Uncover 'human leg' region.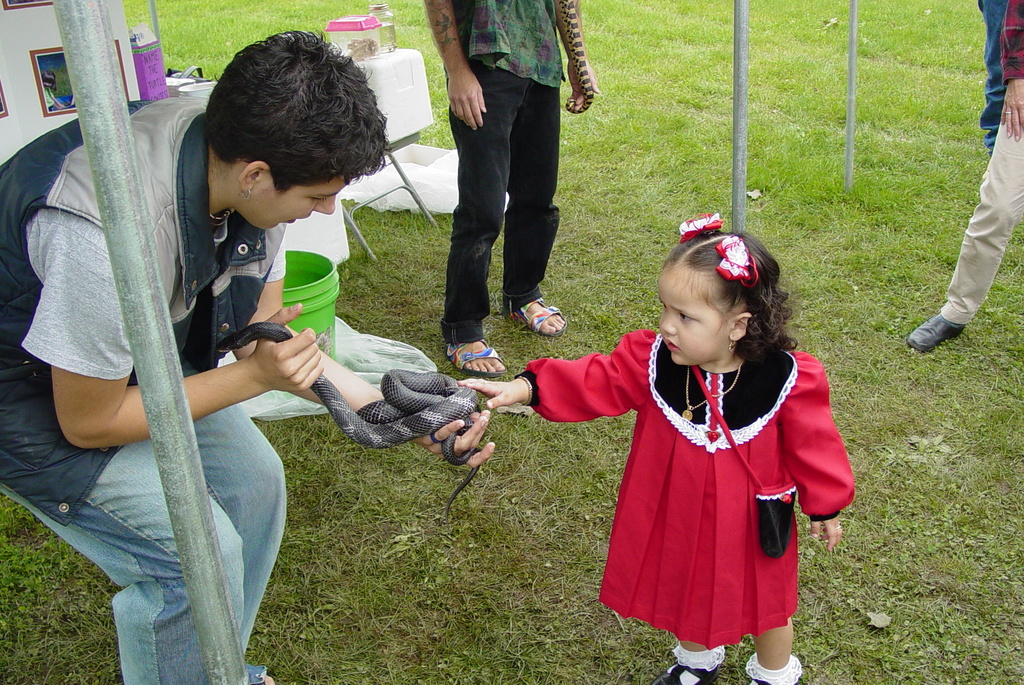
Uncovered: l=503, t=84, r=567, b=334.
